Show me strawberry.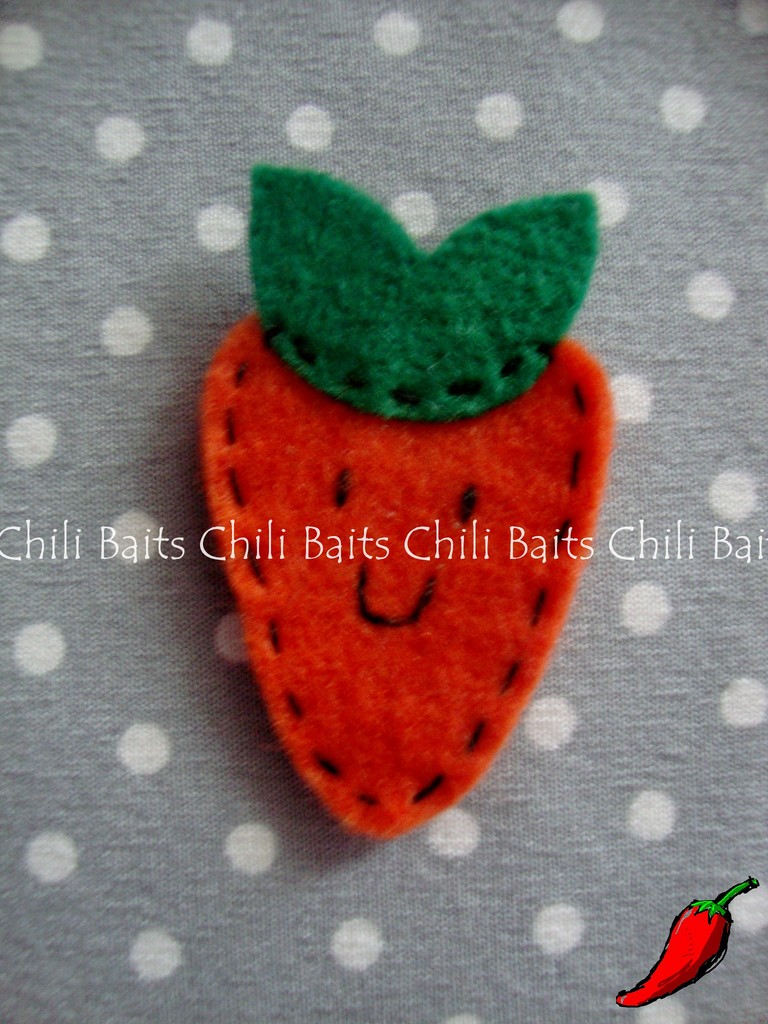
strawberry is here: 190, 172, 613, 838.
